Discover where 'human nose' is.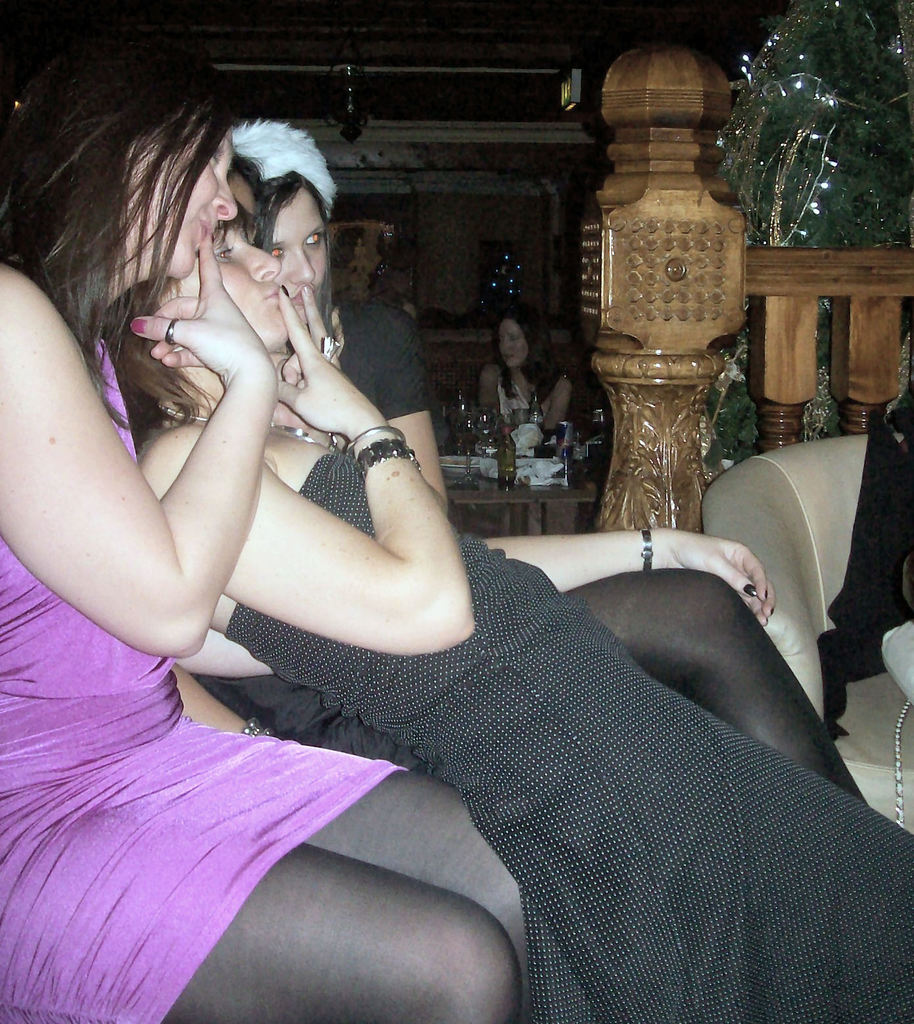
Discovered at locate(285, 238, 318, 285).
